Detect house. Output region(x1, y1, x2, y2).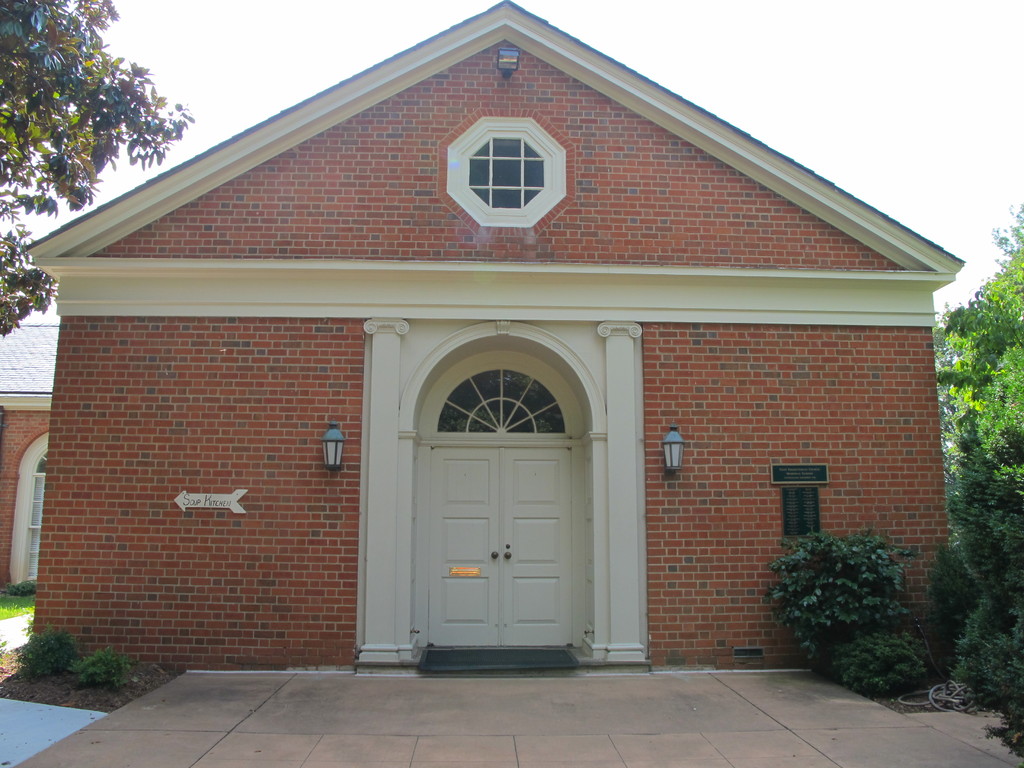
region(0, 297, 58, 600).
